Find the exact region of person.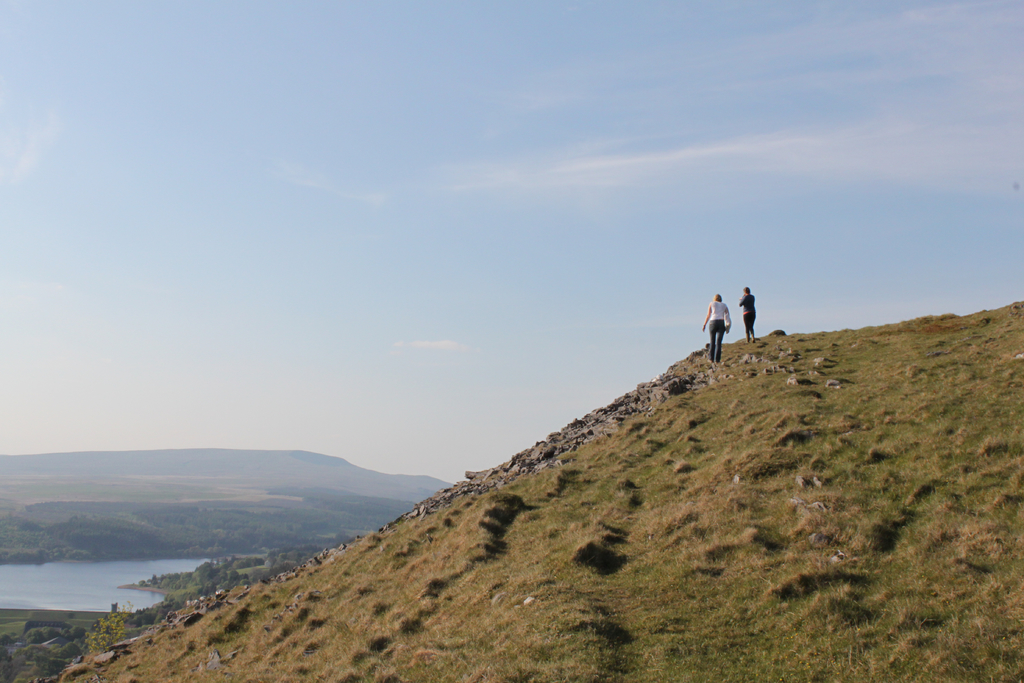
Exact region: crop(740, 286, 760, 342).
